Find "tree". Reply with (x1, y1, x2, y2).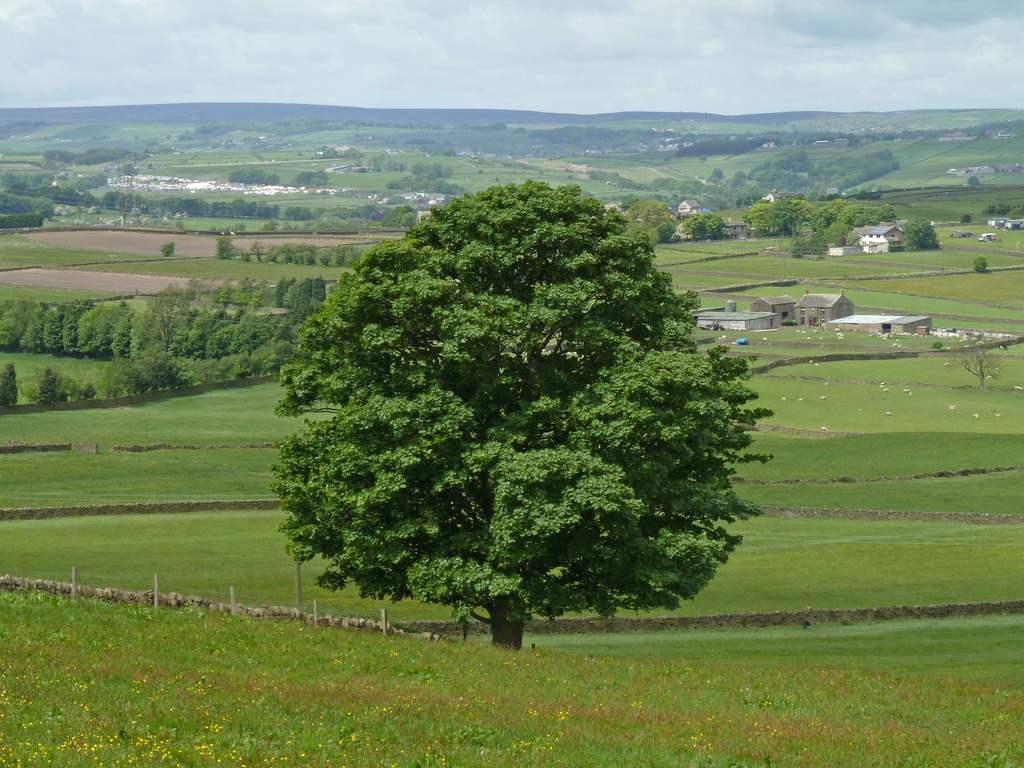
(856, 205, 873, 225).
